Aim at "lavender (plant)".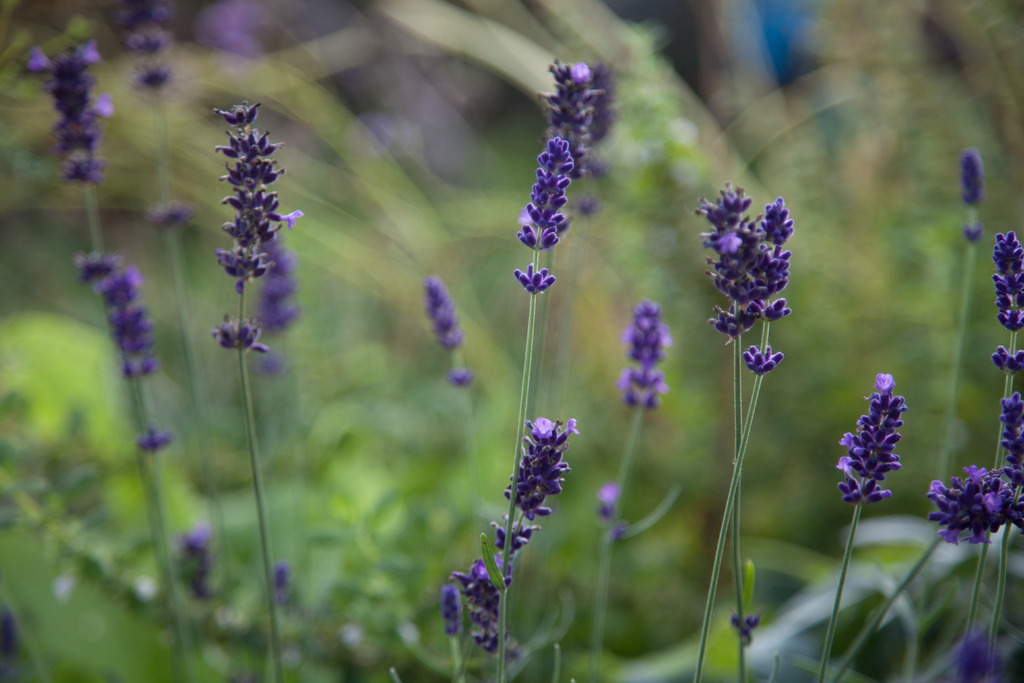
Aimed at 538, 60, 598, 189.
